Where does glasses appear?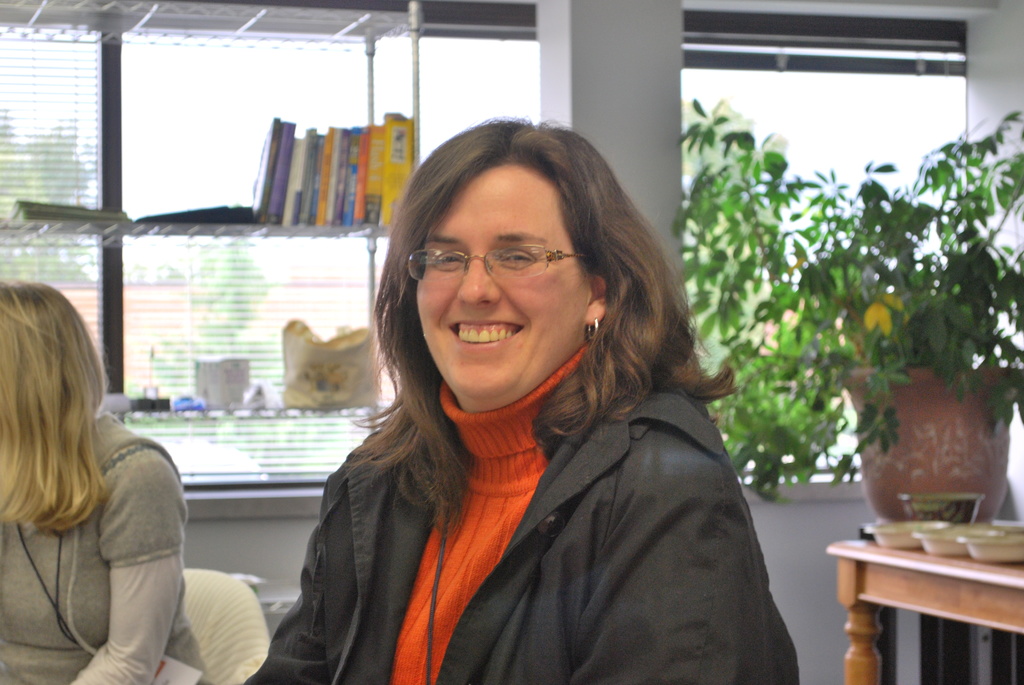
Appears at rect(406, 235, 578, 287).
